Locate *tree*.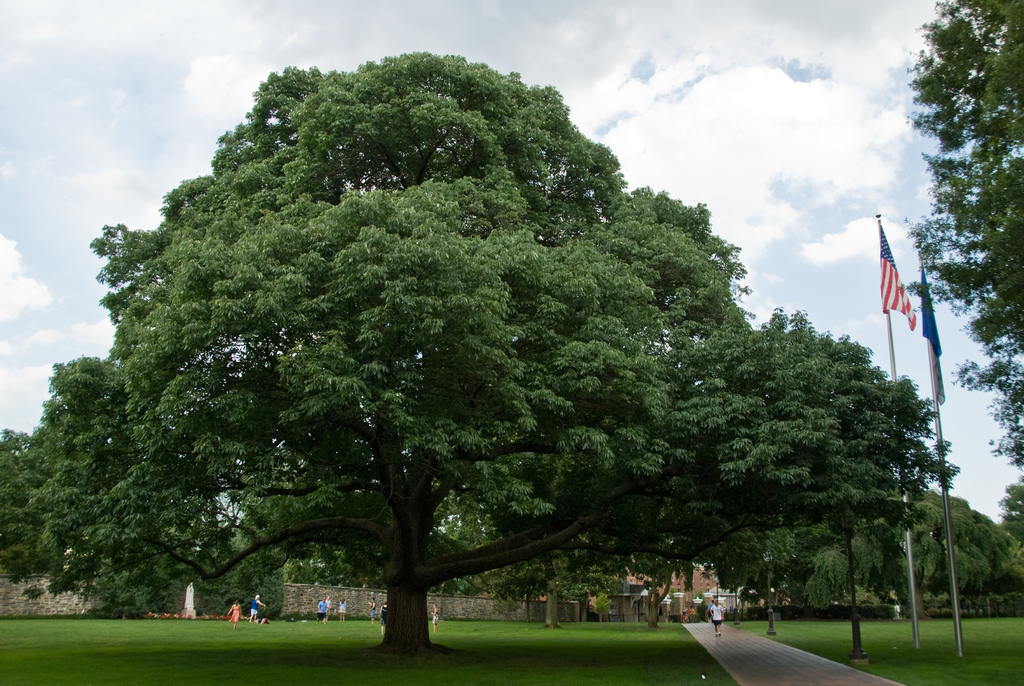
Bounding box: <region>93, 38, 850, 667</region>.
